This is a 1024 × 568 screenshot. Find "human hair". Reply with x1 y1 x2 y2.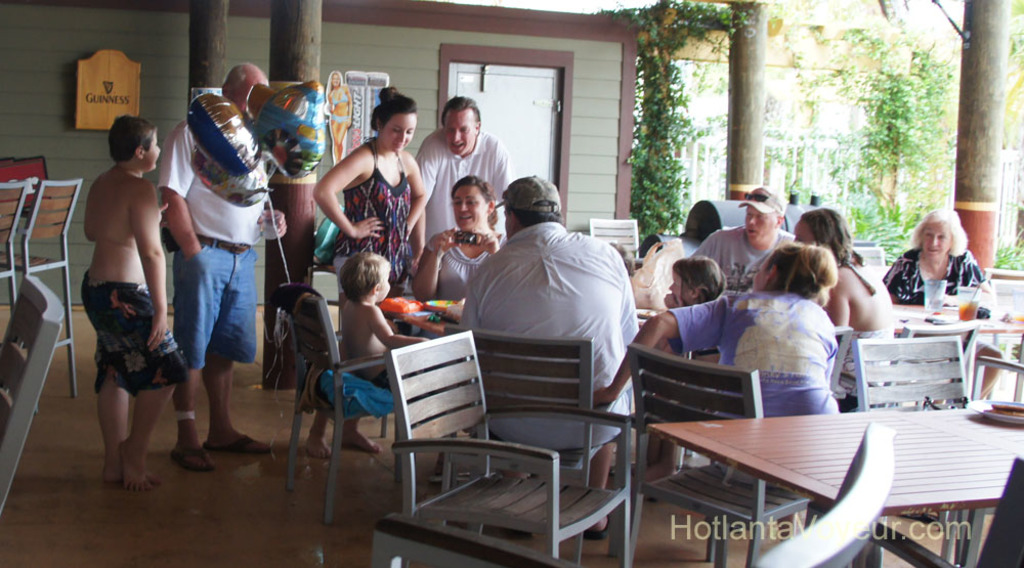
501 193 560 228.
